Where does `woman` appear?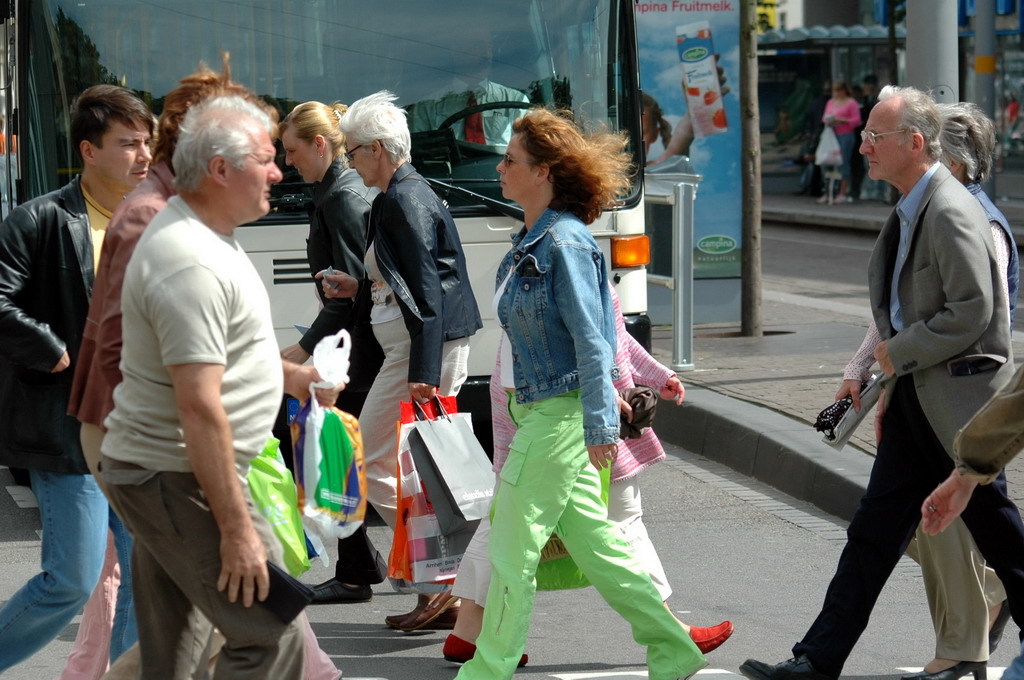
Appears at <box>815,79,859,203</box>.
